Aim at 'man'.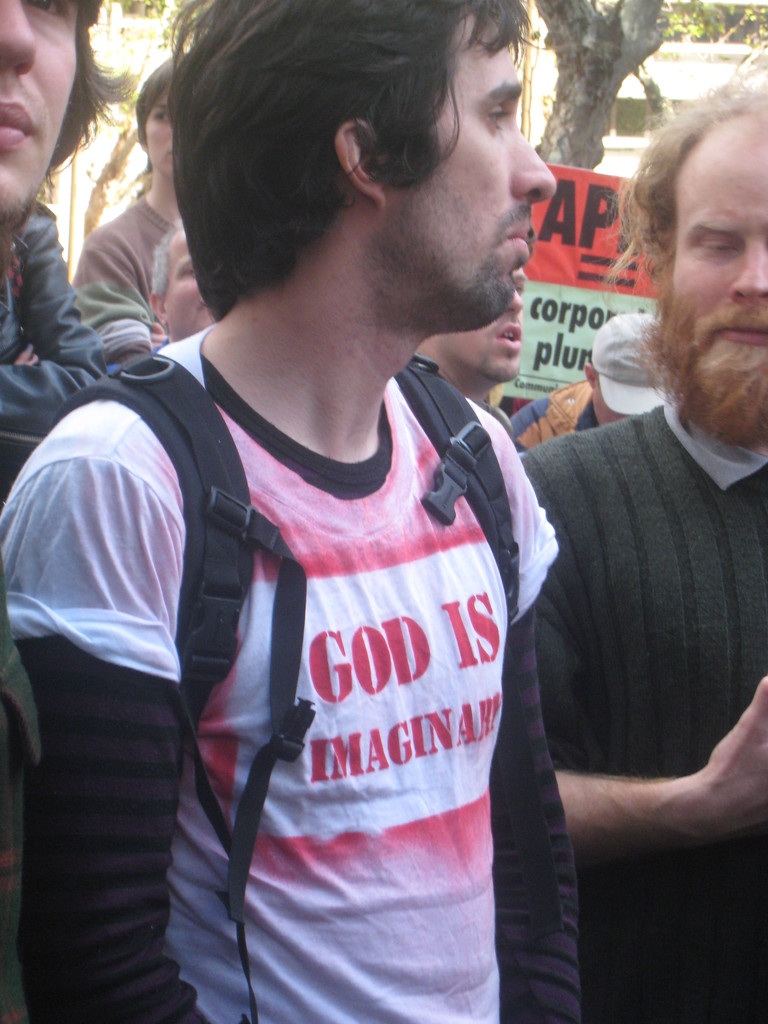
Aimed at l=74, t=50, r=181, b=365.
